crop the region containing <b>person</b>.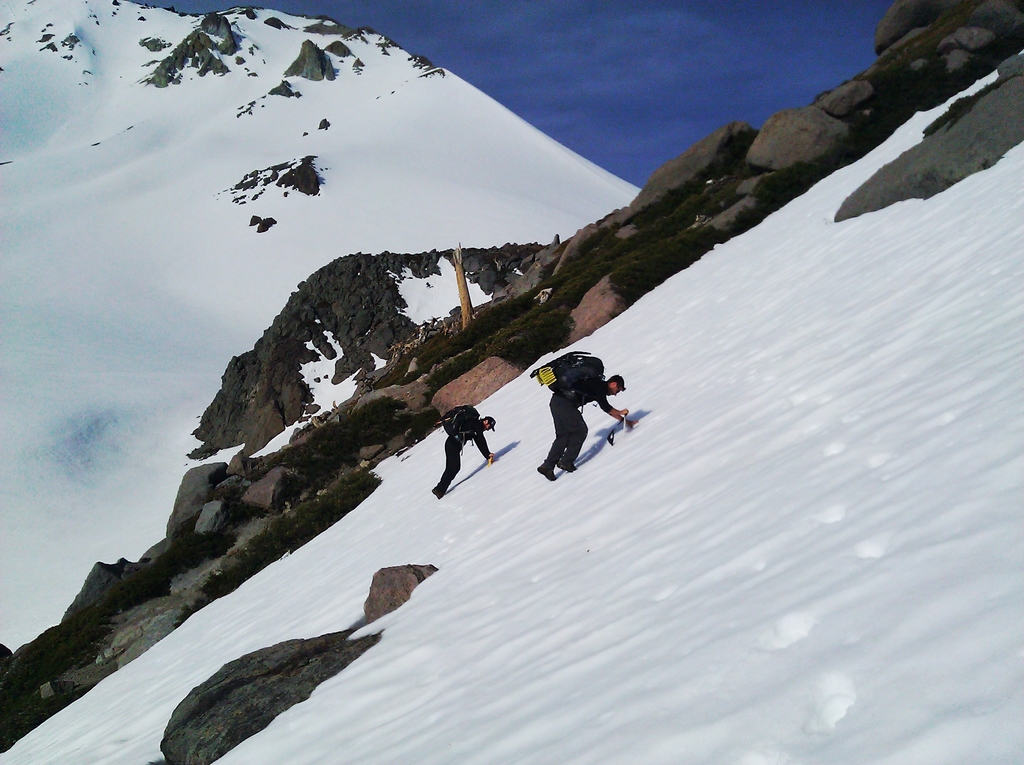
Crop region: left=538, top=350, right=632, bottom=479.
